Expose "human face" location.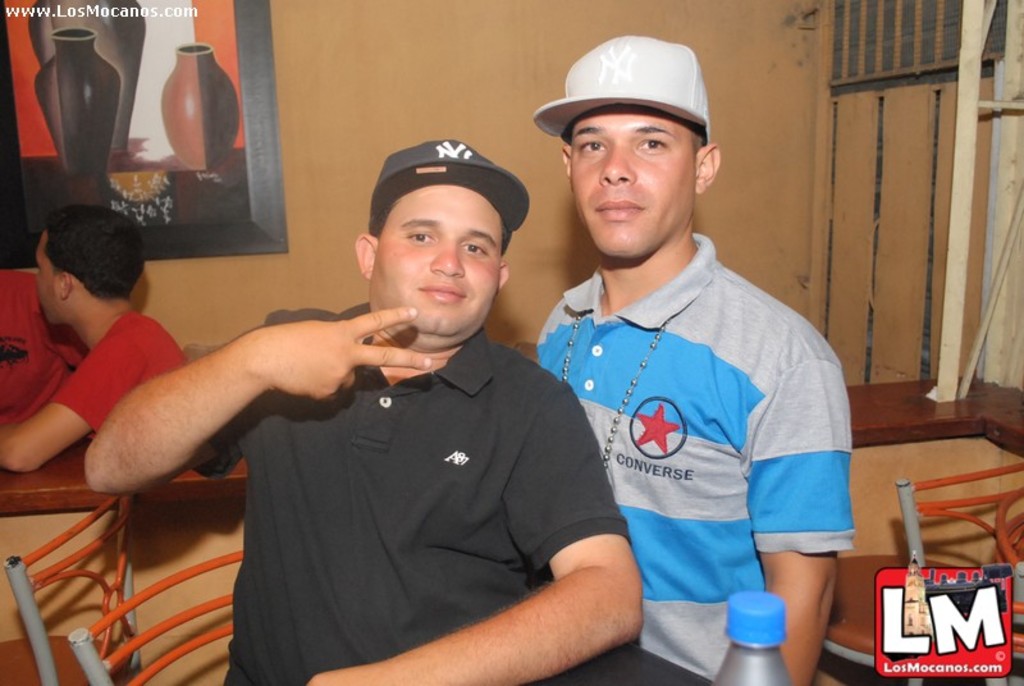
Exposed at (x1=40, y1=228, x2=59, y2=326).
